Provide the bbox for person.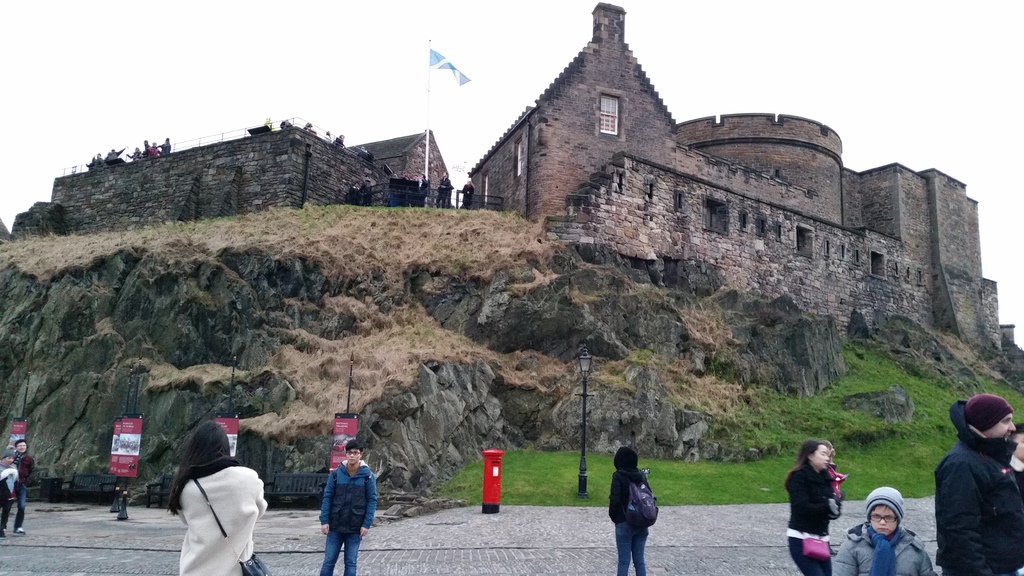
(317, 441, 378, 575).
